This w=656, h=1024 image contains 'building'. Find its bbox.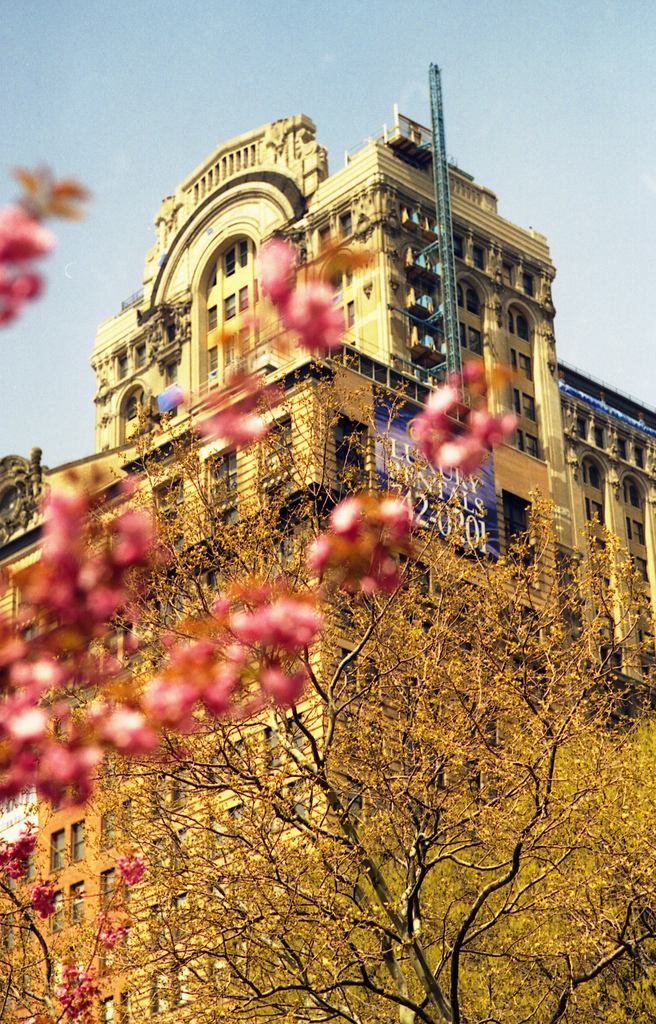
(0, 106, 655, 1023).
